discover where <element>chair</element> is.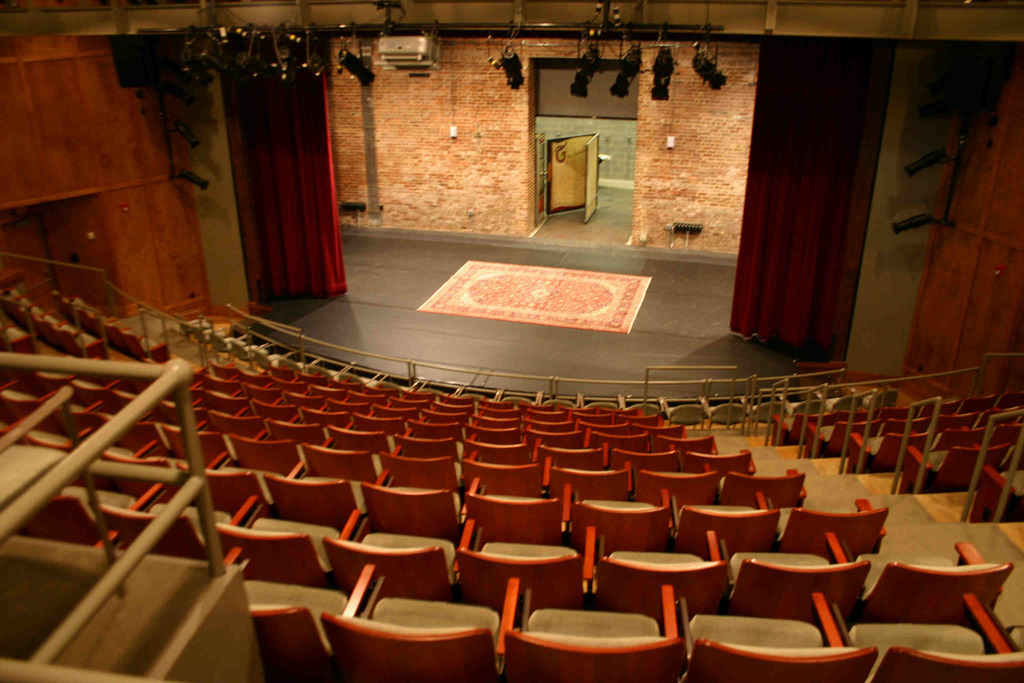
Discovered at (365,473,473,549).
